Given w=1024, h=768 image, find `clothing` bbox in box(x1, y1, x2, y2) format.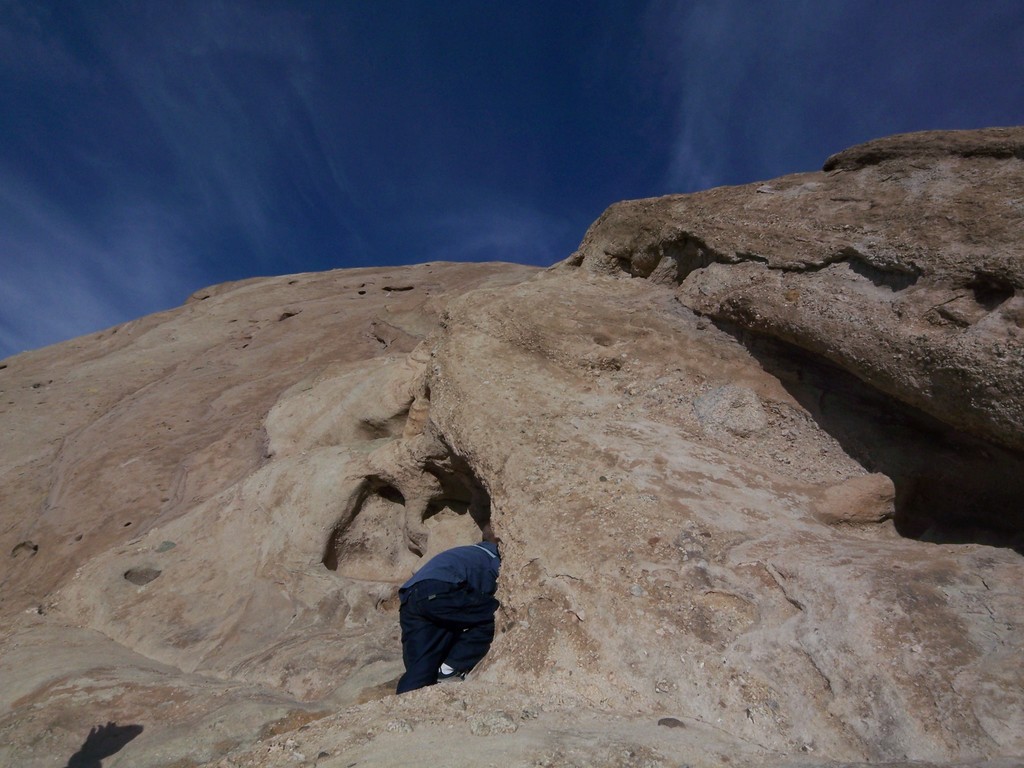
box(387, 526, 510, 695).
